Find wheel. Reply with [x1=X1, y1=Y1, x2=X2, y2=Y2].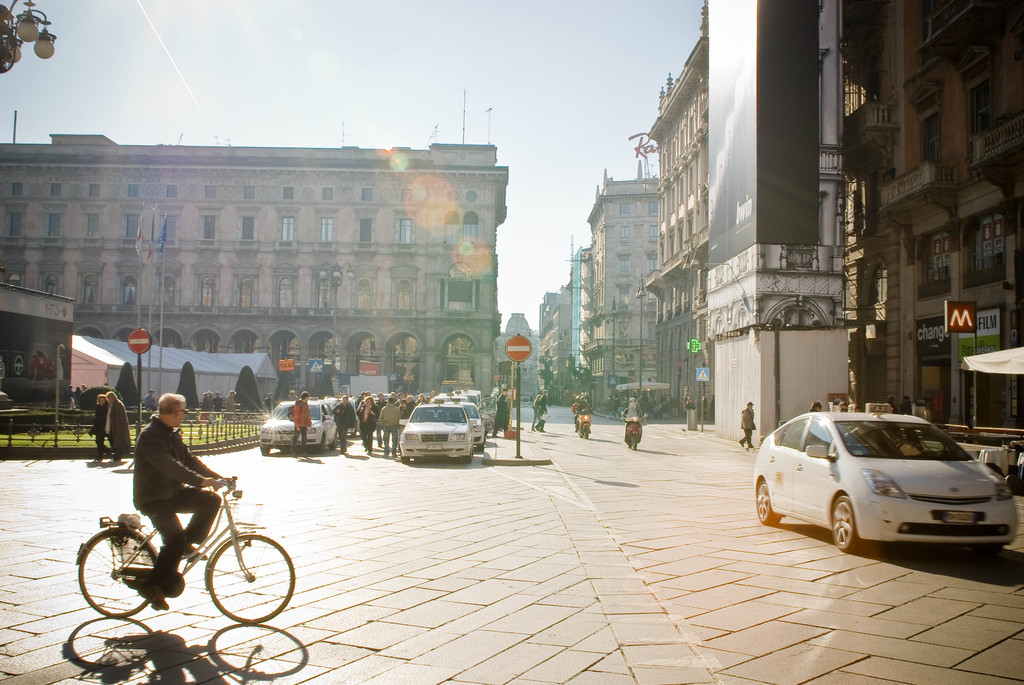
[x1=76, y1=533, x2=161, y2=614].
